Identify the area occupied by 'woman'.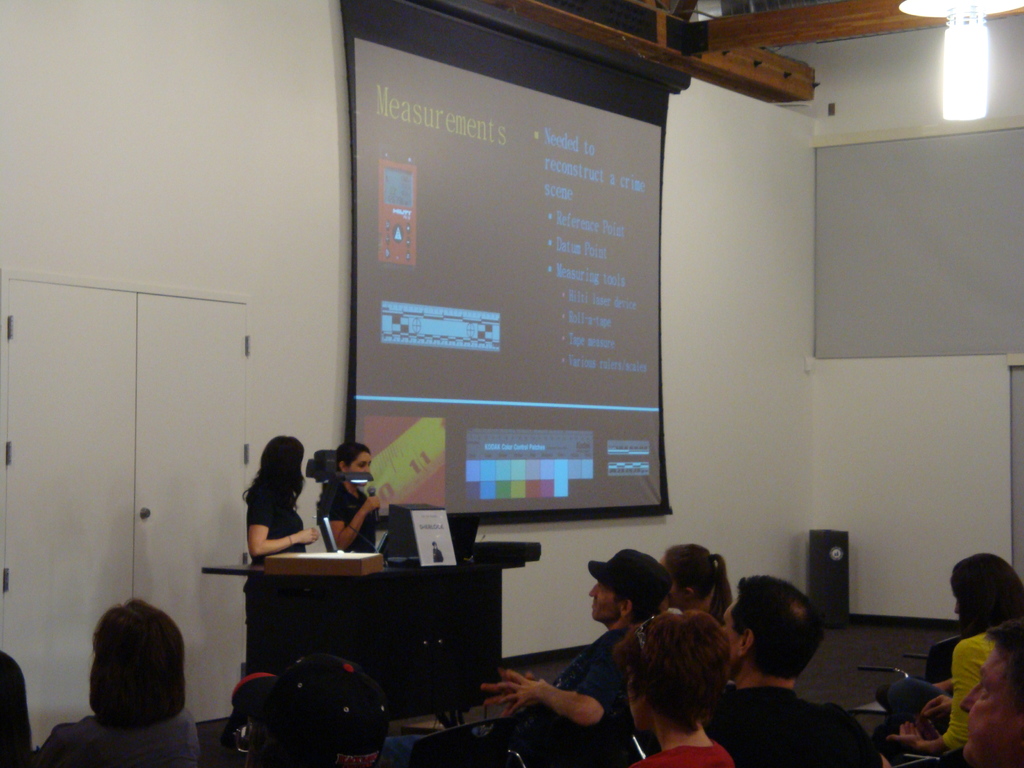
Area: 664 540 739 631.
